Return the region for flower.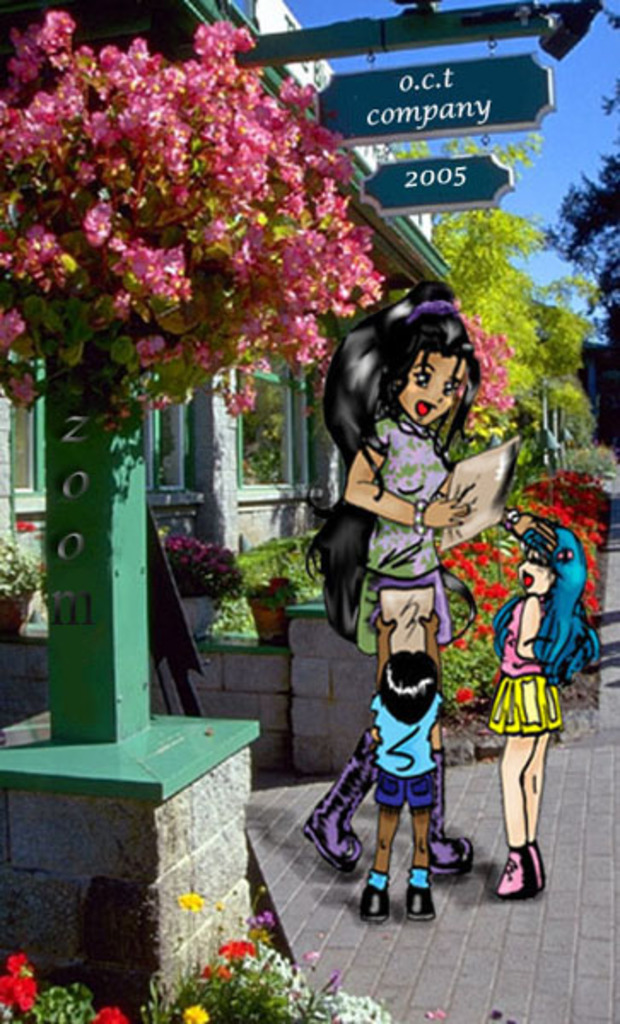
0 954 31 981.
